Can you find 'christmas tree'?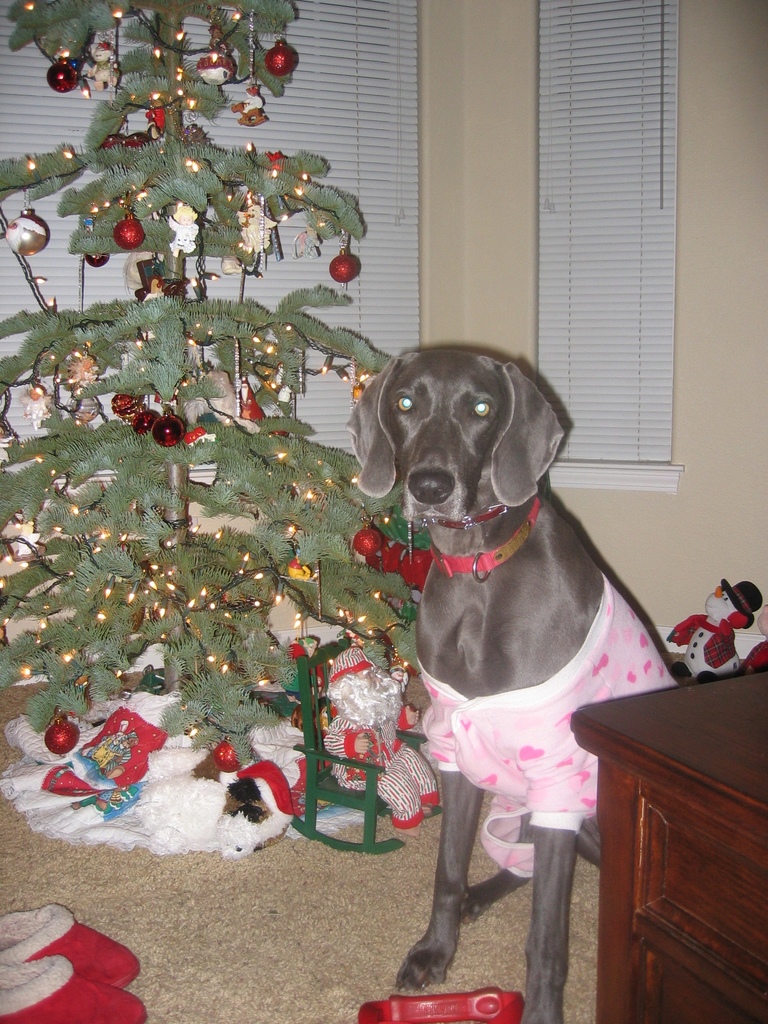
Yes, bounding box: region(0, 0, 426, 824).
